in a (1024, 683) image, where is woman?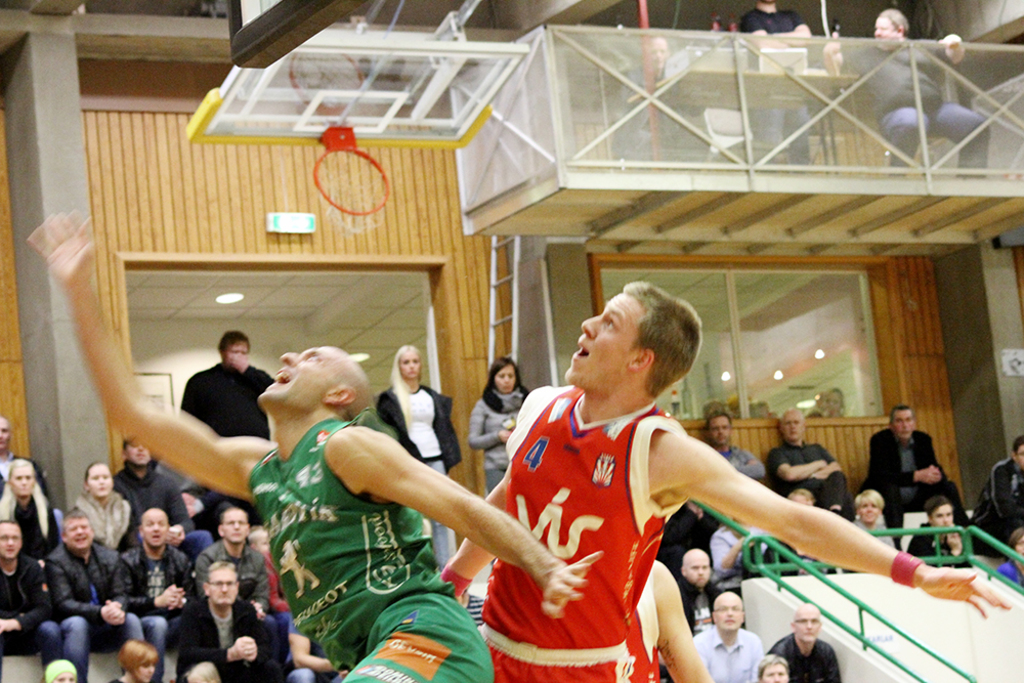
box=[468, 355, 535, 495].
